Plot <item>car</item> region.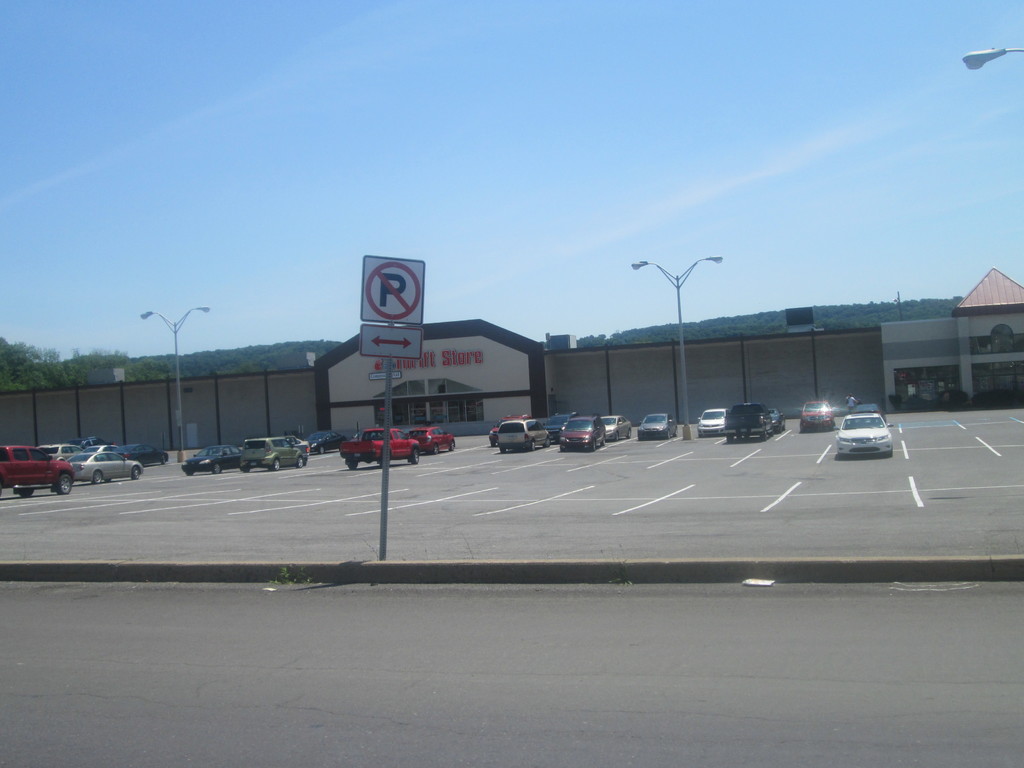
Plotted at detection(183, 444, 236, 471).
